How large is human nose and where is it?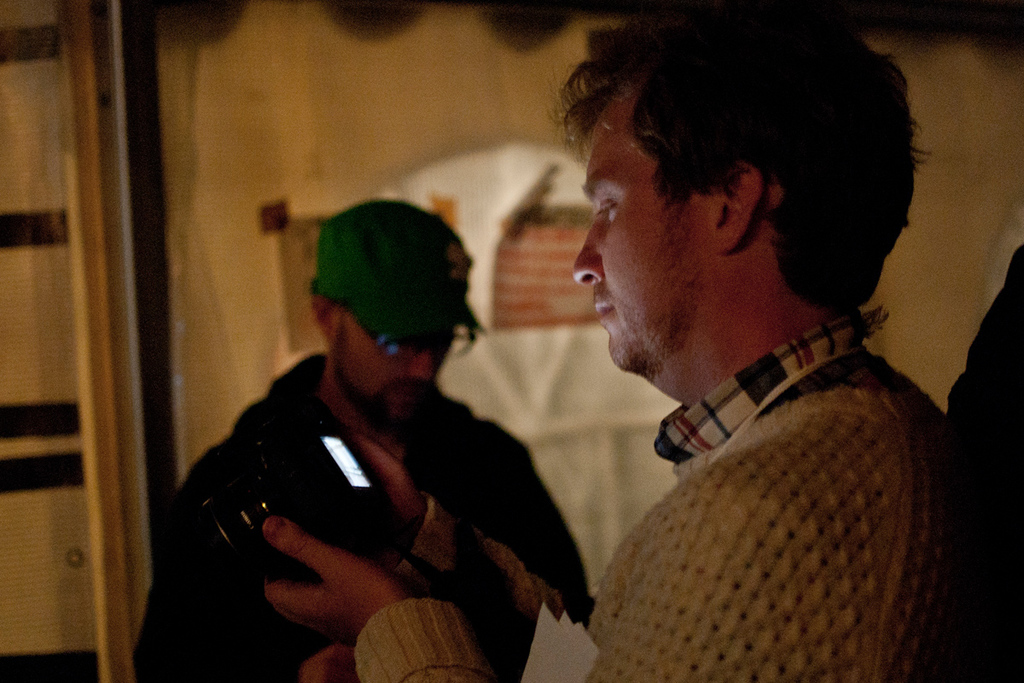
Bounding box: pyautogui.locateOnScreen(407, 349, 436, 383).
